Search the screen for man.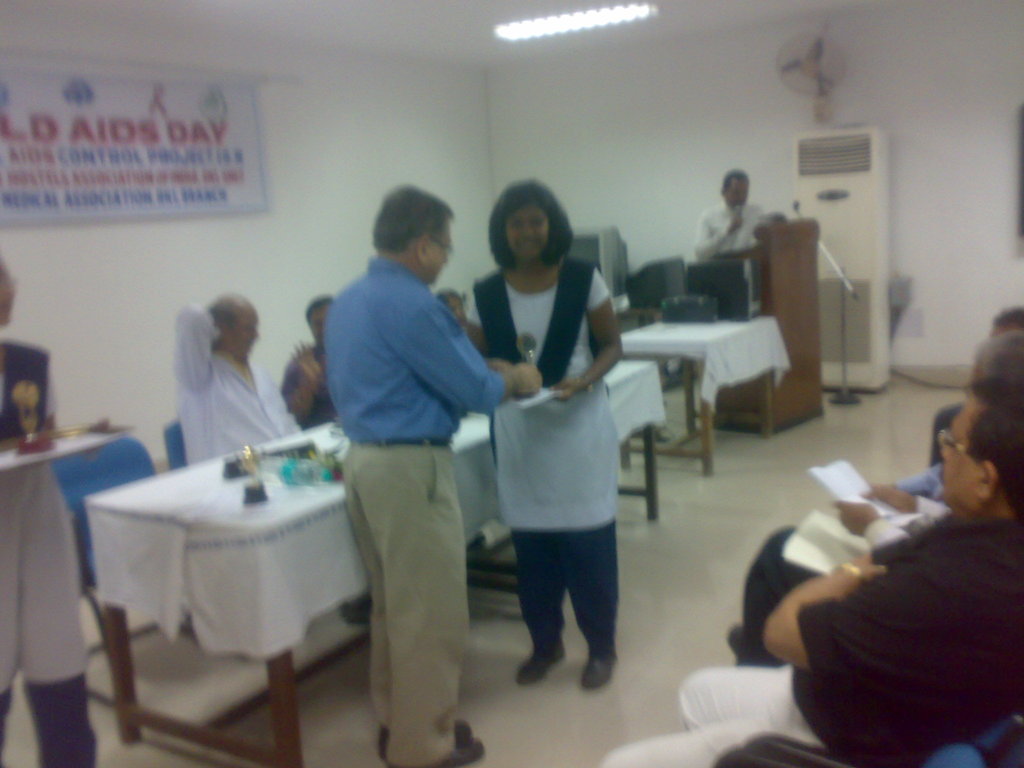
Found at crop(172, 289, 303, 466).
